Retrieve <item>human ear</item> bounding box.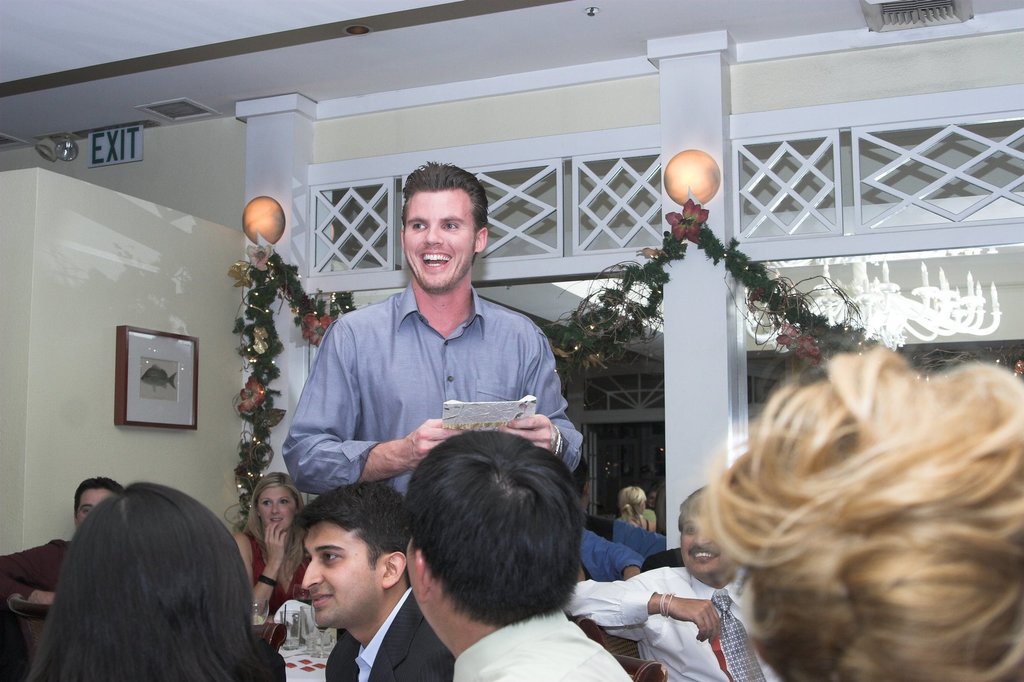
Bounding box: 476,229,486,253.
